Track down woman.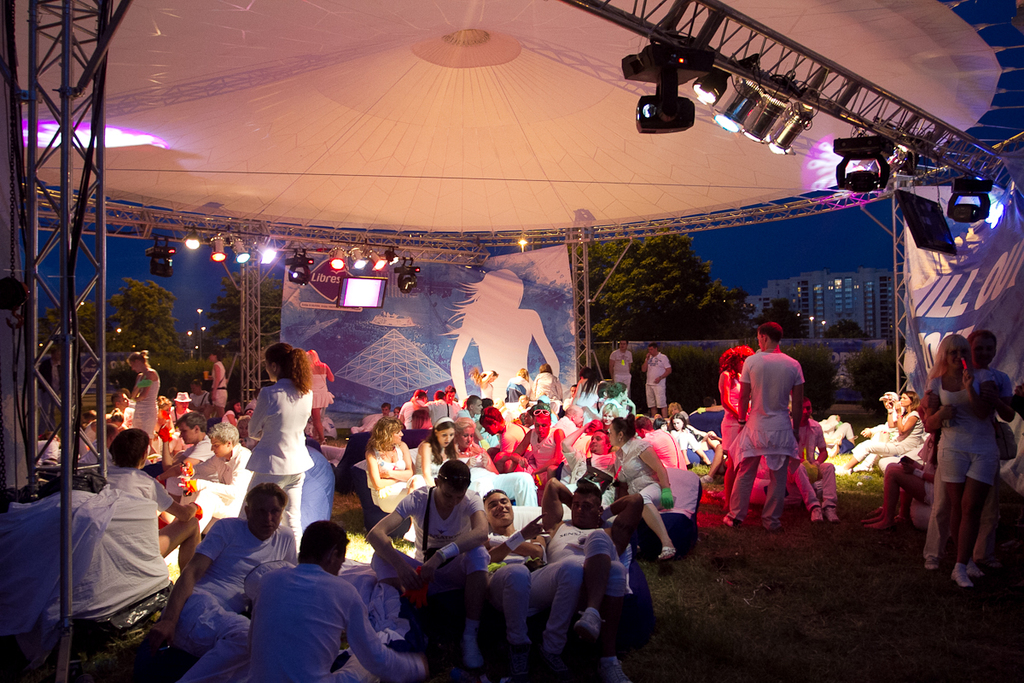
Tracked to select_region(416, 417, 459, 487).
